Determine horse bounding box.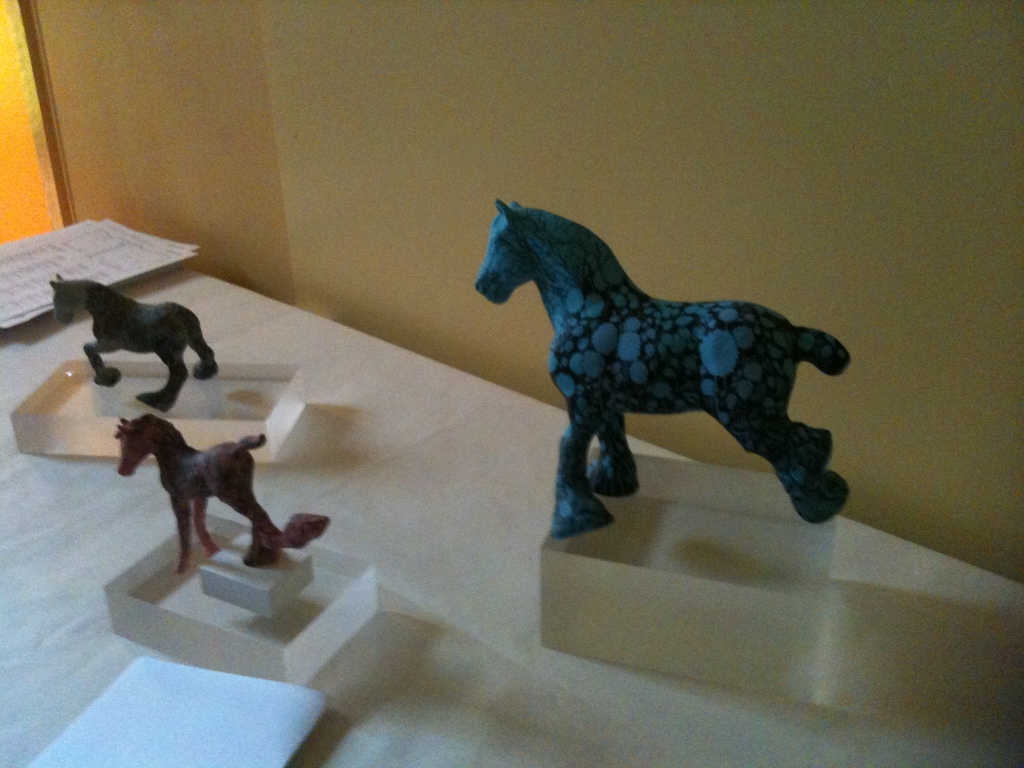
Determined: 473/195/856/539.
